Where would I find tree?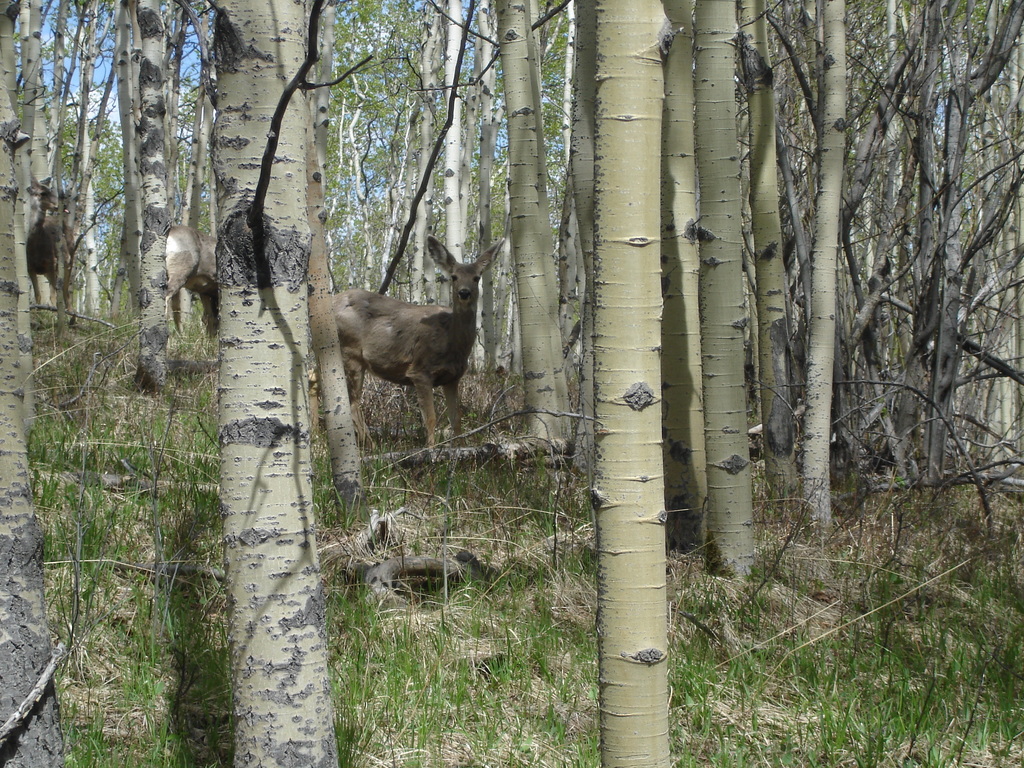
At [211,0,343,767].
